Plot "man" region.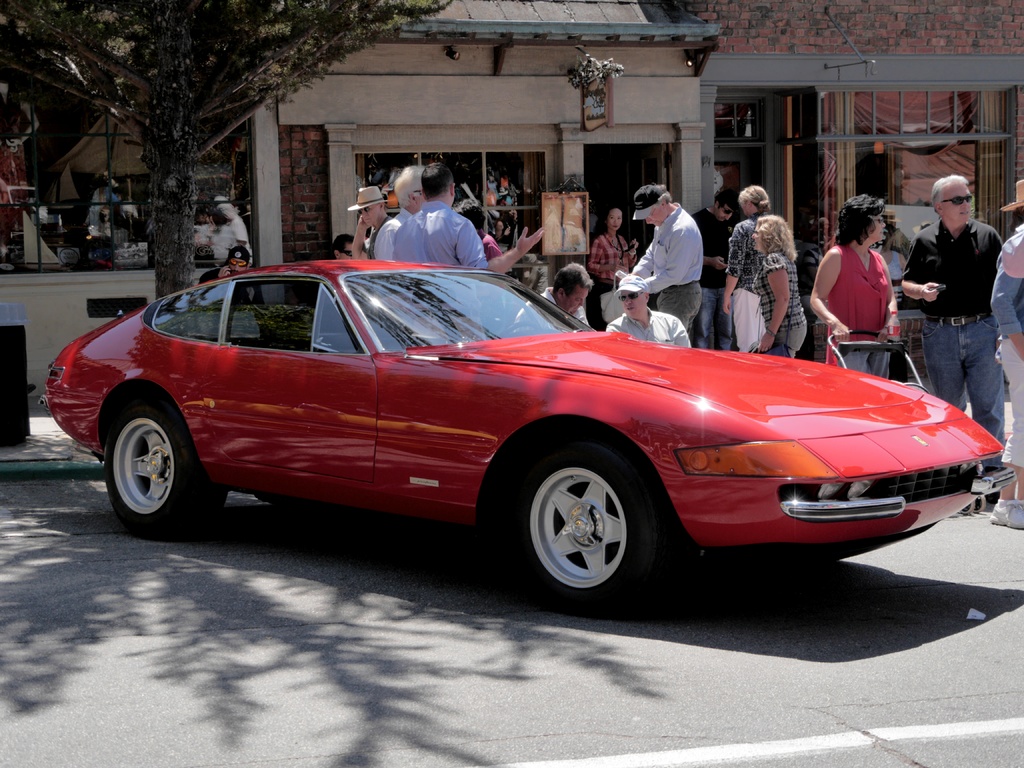
Plotted at (left=350, top=185, right=394, bottom=262).
